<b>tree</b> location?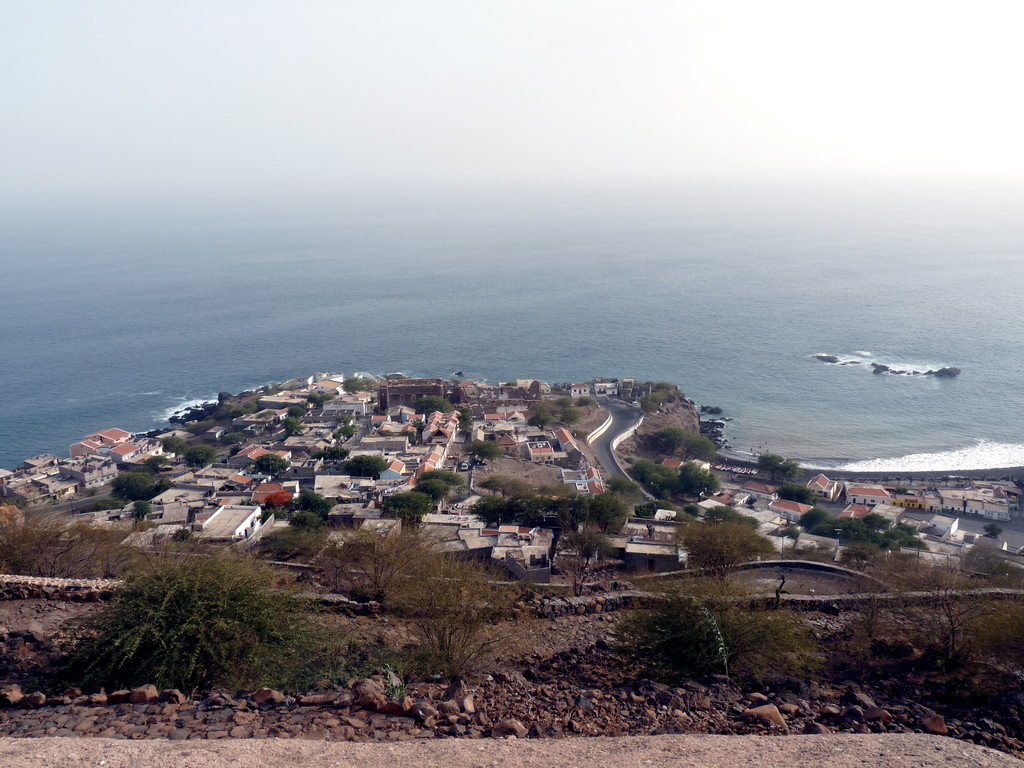
locate(513, 380, 606, 431)
